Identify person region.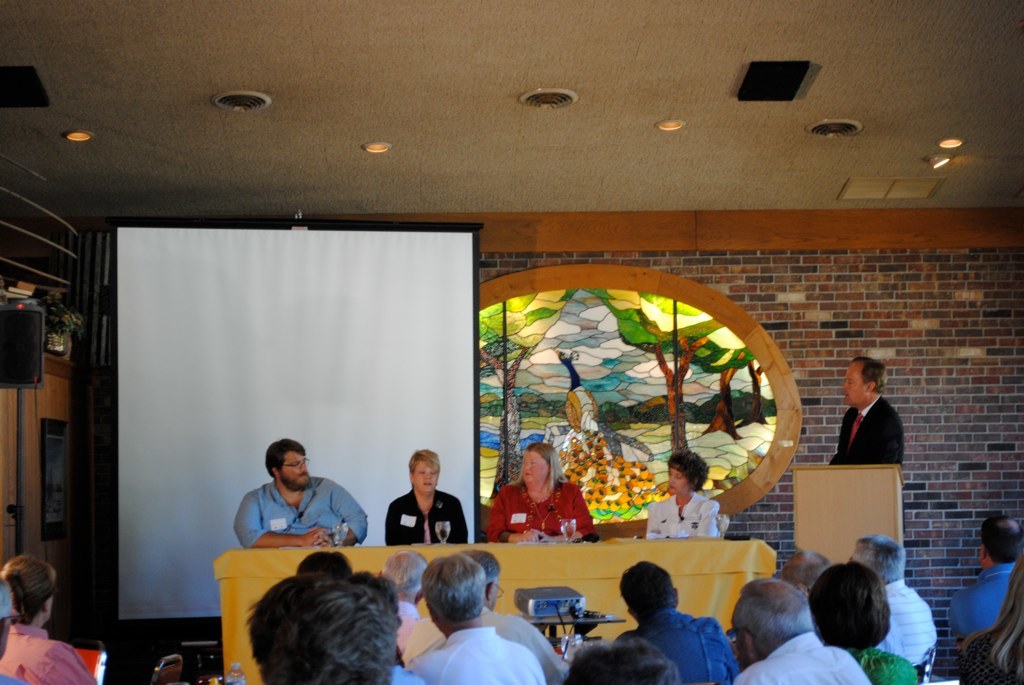
Region: (780,547,832,591).
